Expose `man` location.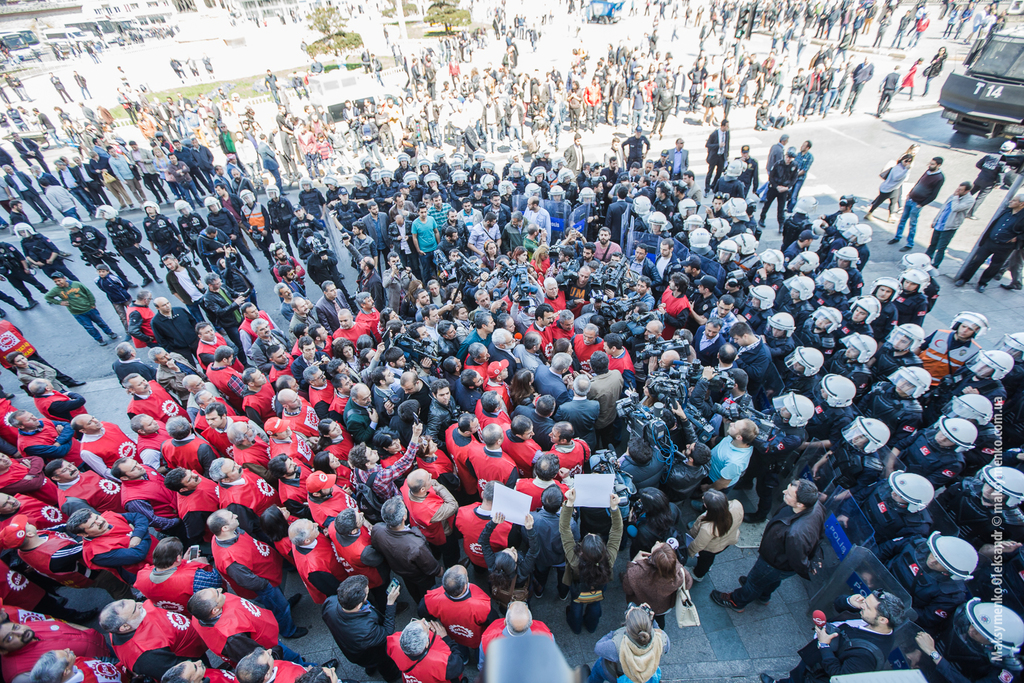
Exposed at [left=891, top=152, right=947, bottom=254].
